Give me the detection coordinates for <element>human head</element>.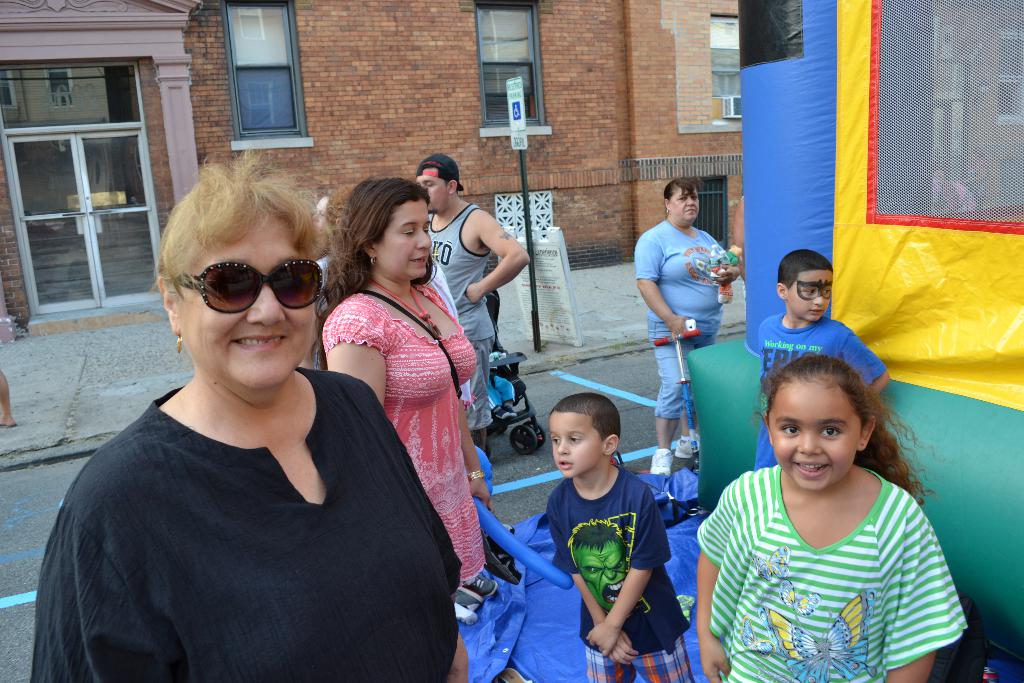
box=[417, 156, 462, 217].
